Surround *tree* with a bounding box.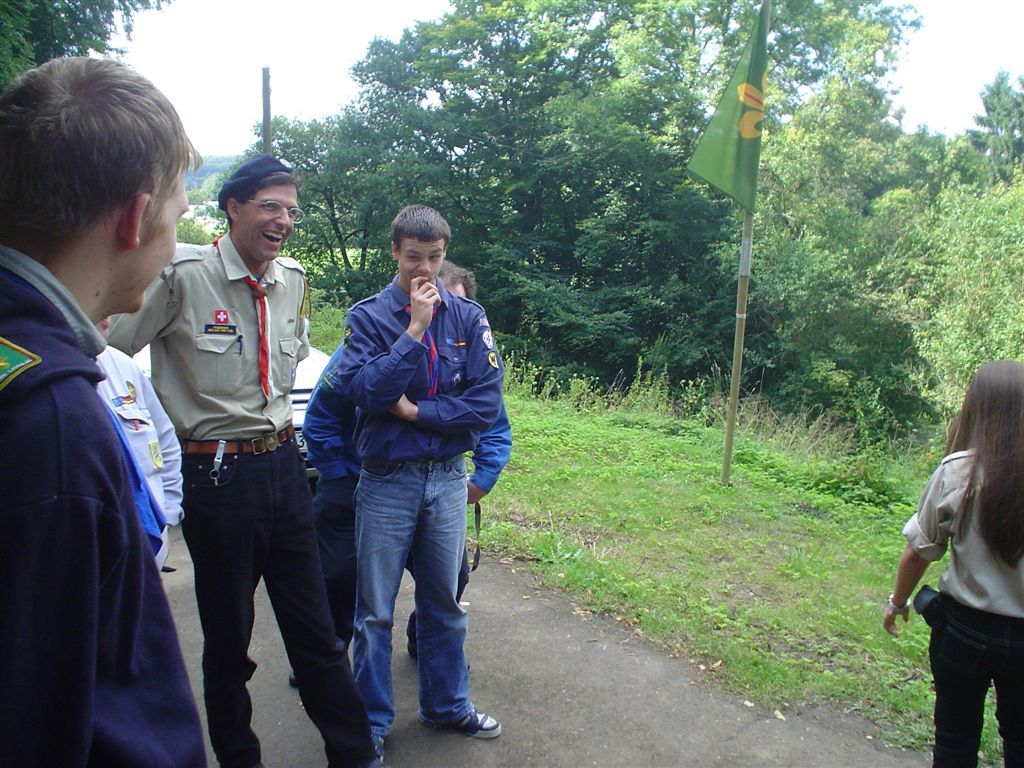
bbox=[0, 0, 163, 79].
